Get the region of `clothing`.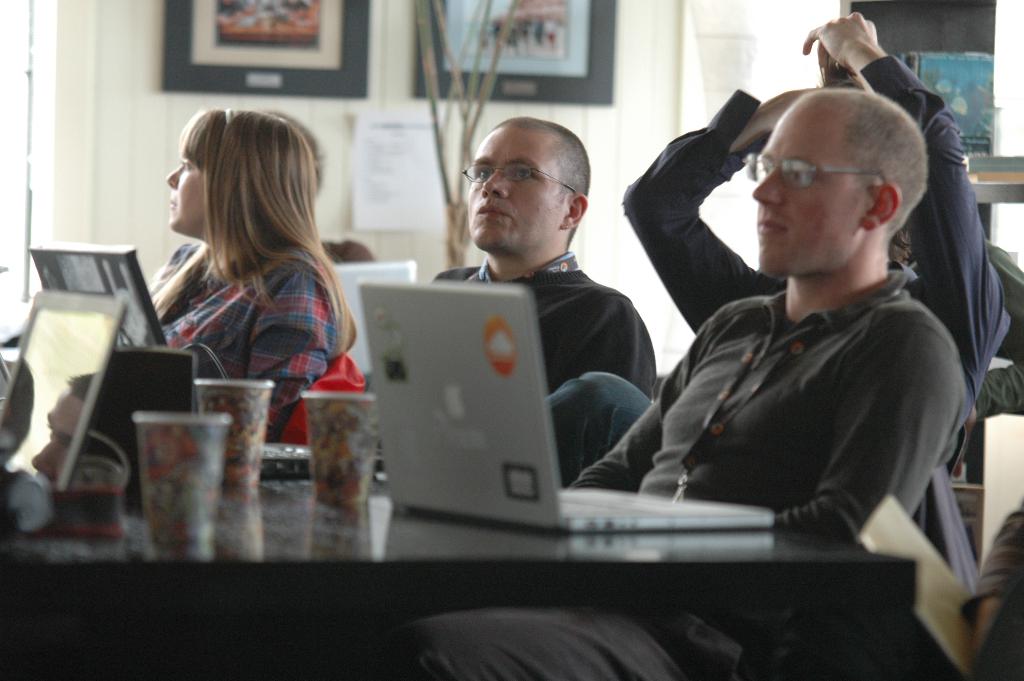
<bbox>614, 54, 1013, 397</bbox>.
